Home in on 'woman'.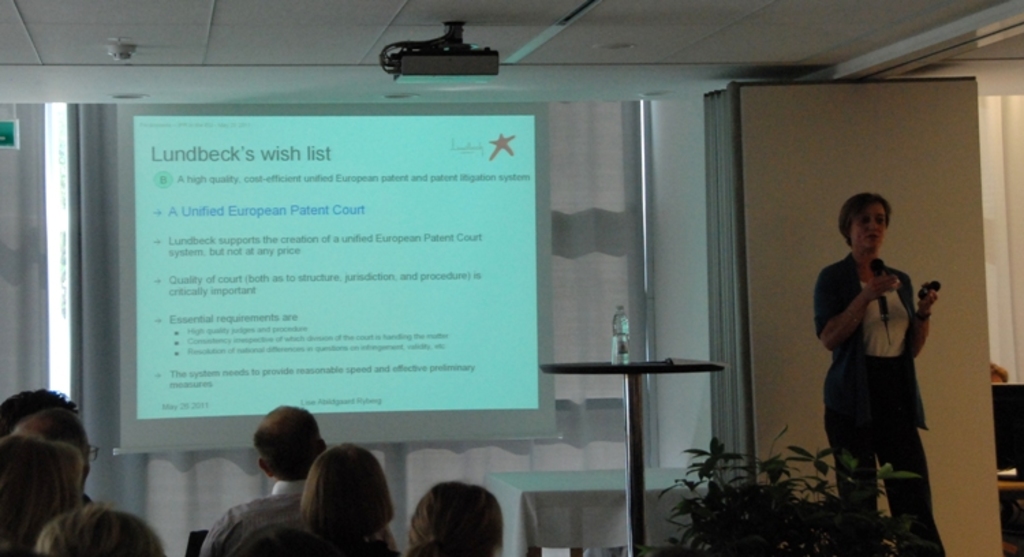
Homed in at bbox(401, 483, 508, 556).
